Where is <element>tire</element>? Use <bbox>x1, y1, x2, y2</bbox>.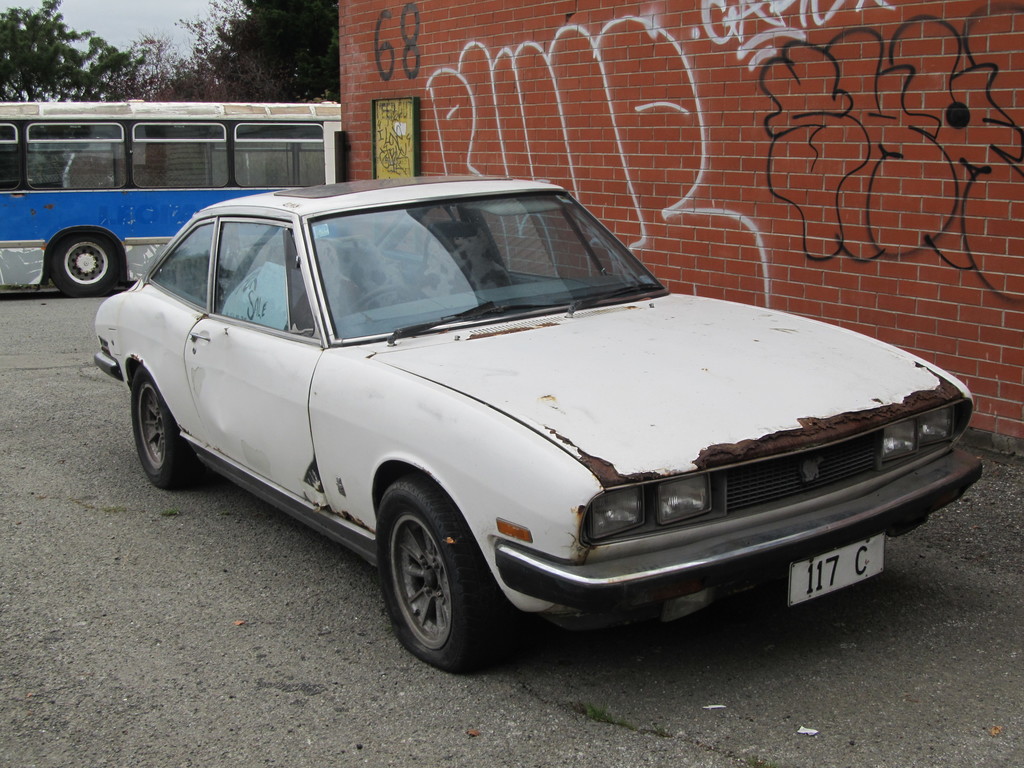
<bbox>54, 234, 119, 299</bbox>.
